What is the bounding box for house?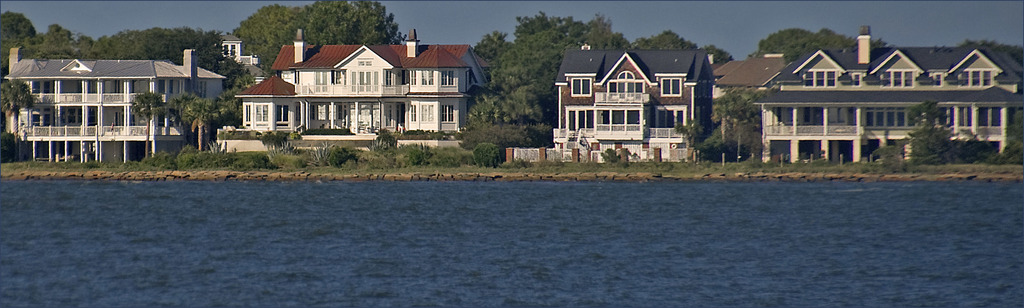
Rect(216, 35, 268, 83).
